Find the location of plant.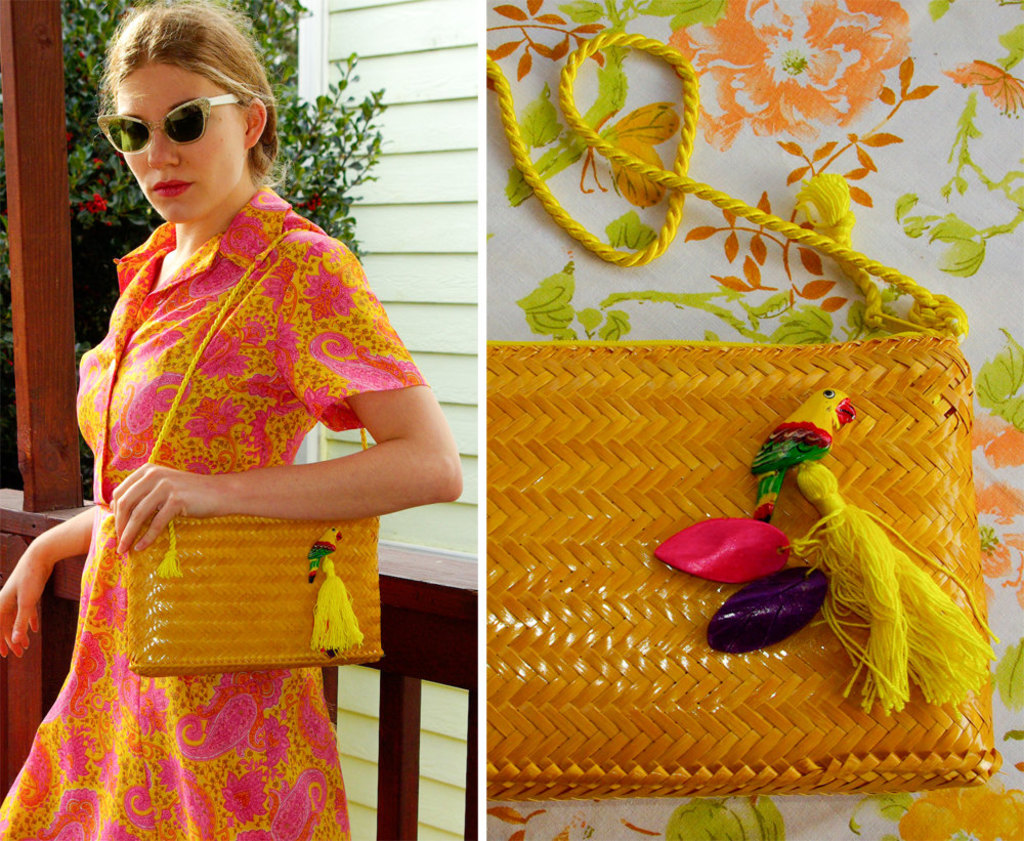
Location: rect(260, 49, 395, 264).
